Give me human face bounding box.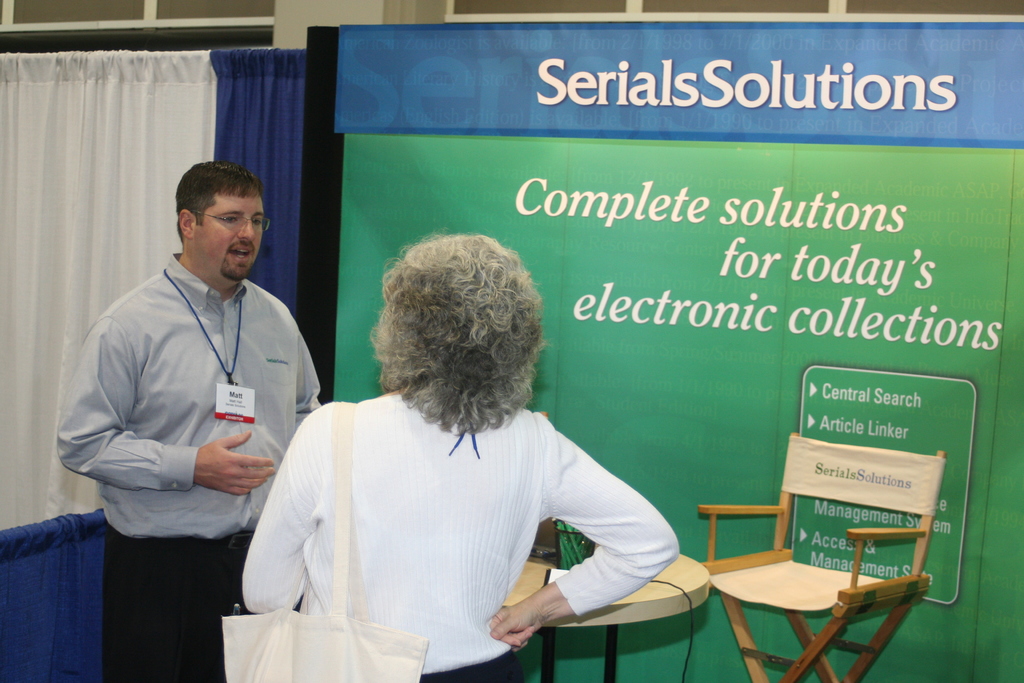
bbox=[195, 195, 262, 279].
